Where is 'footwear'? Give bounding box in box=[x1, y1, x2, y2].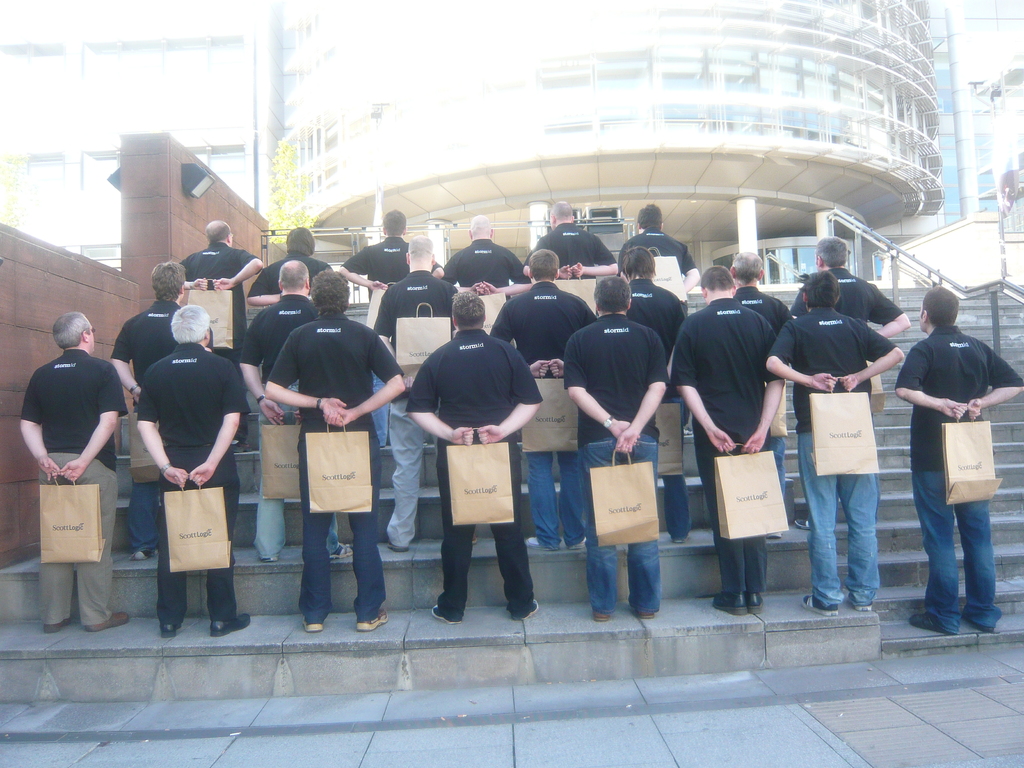
box=[208, 614, 250, 638].
